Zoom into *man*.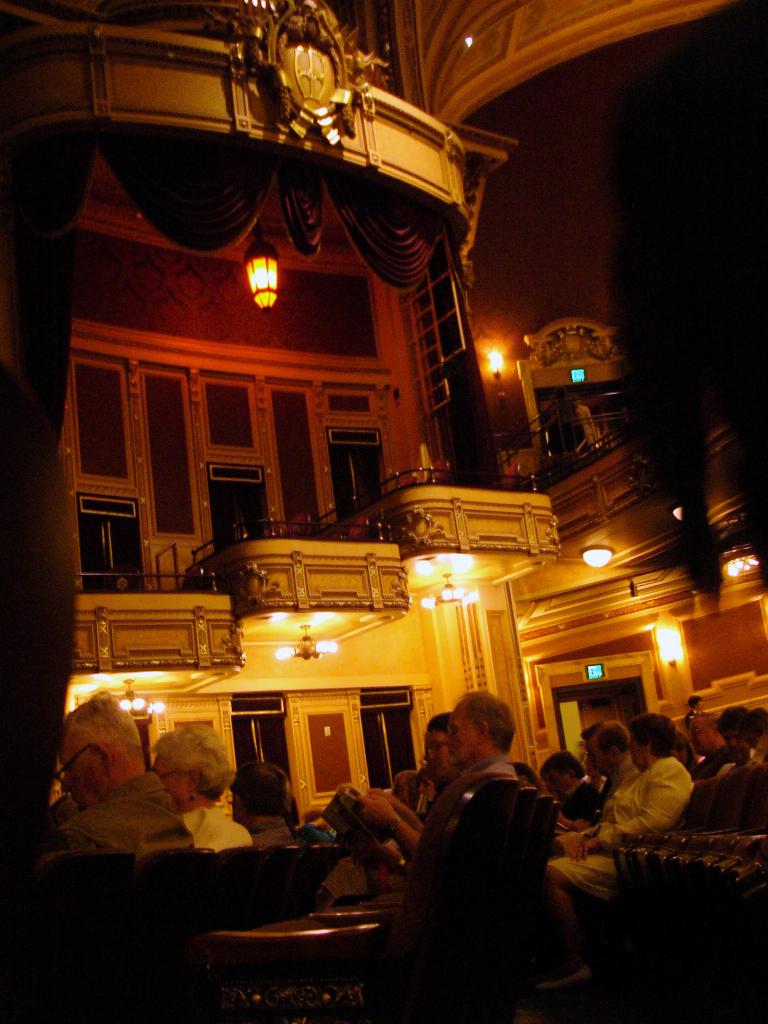
Zoom target: l=46, t=689, r=193, b=858.
